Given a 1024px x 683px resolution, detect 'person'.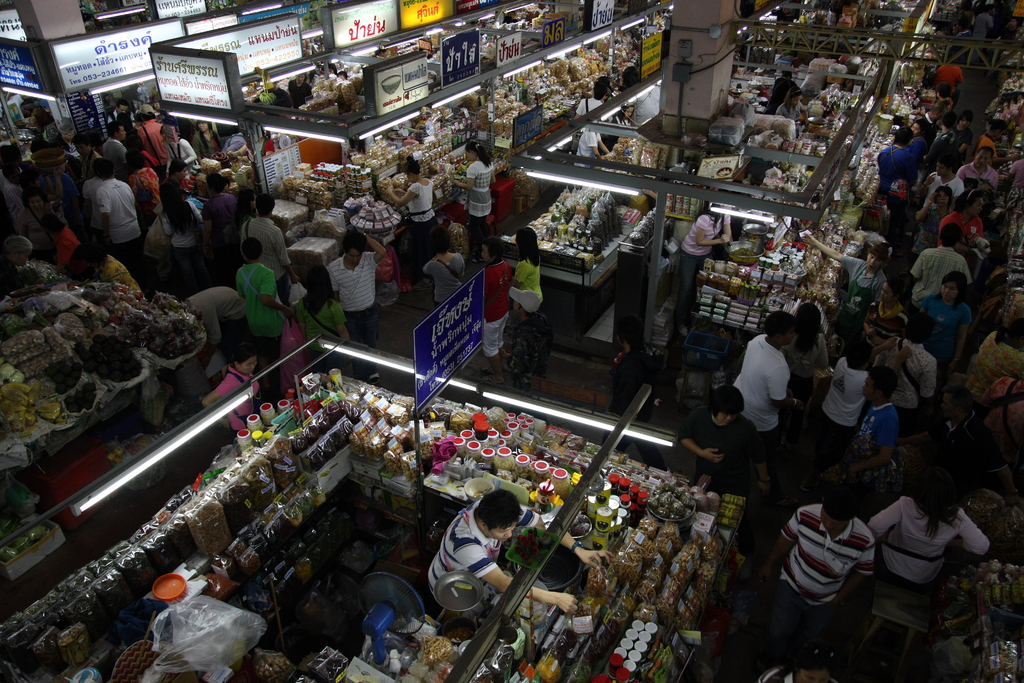
l=675, t=386, r=772, b=493.
